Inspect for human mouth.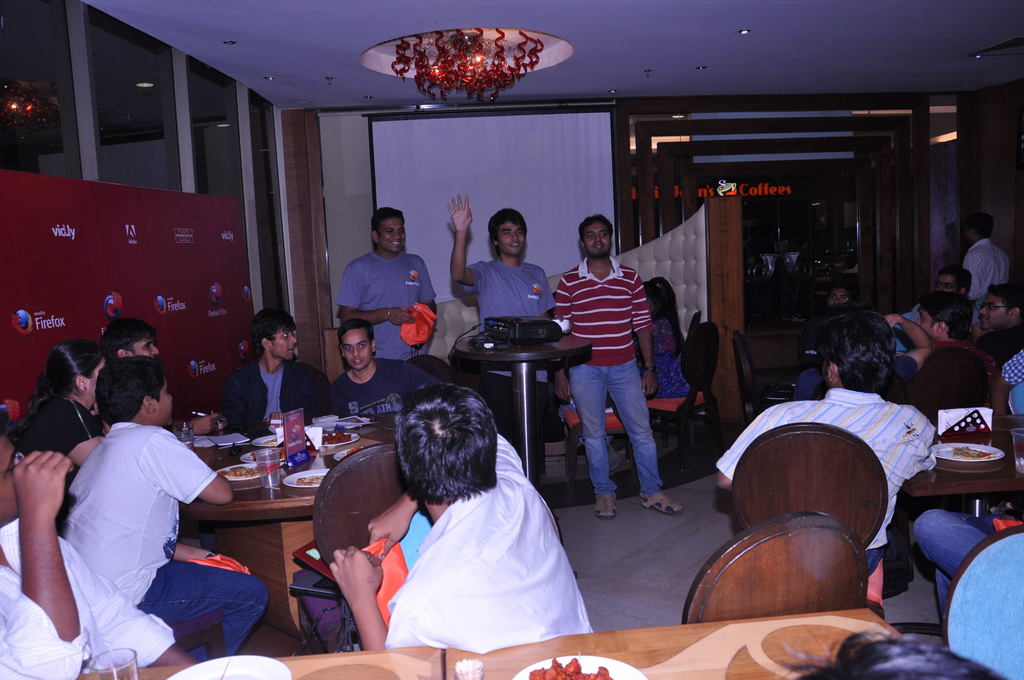
Inspection: BBox(596, 244, 605, 250).
